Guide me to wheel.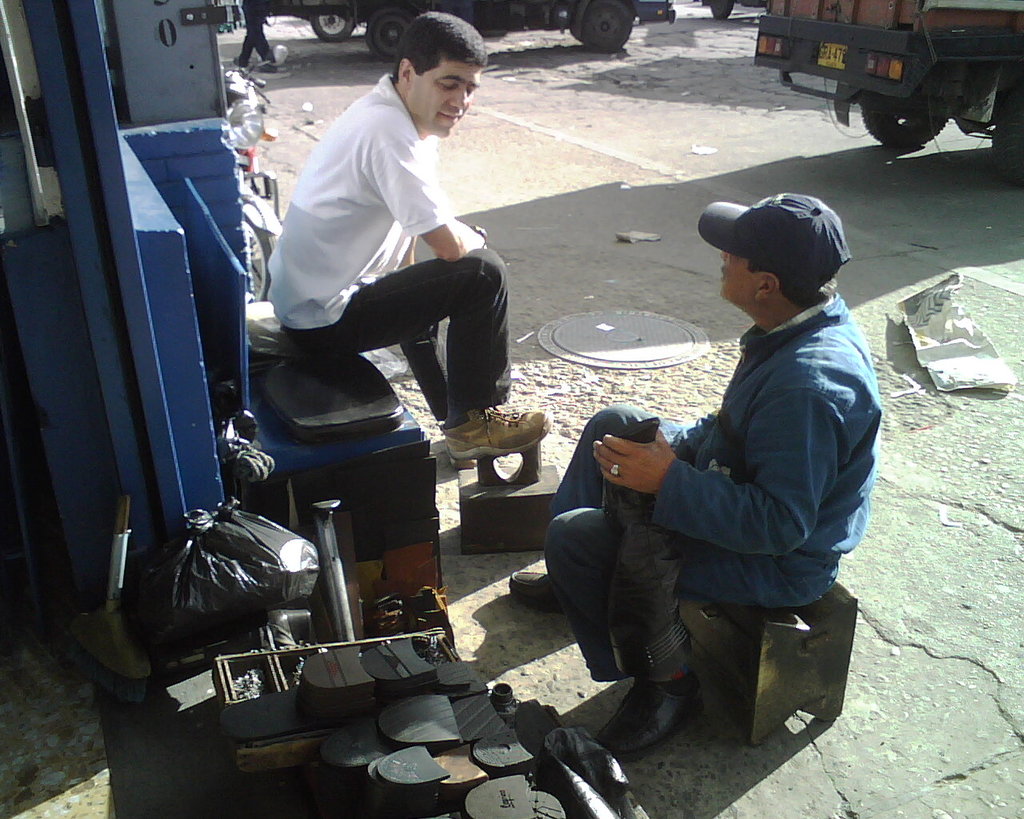
Guidance: [x1=858, y1=98, x2=951, y2=146].
